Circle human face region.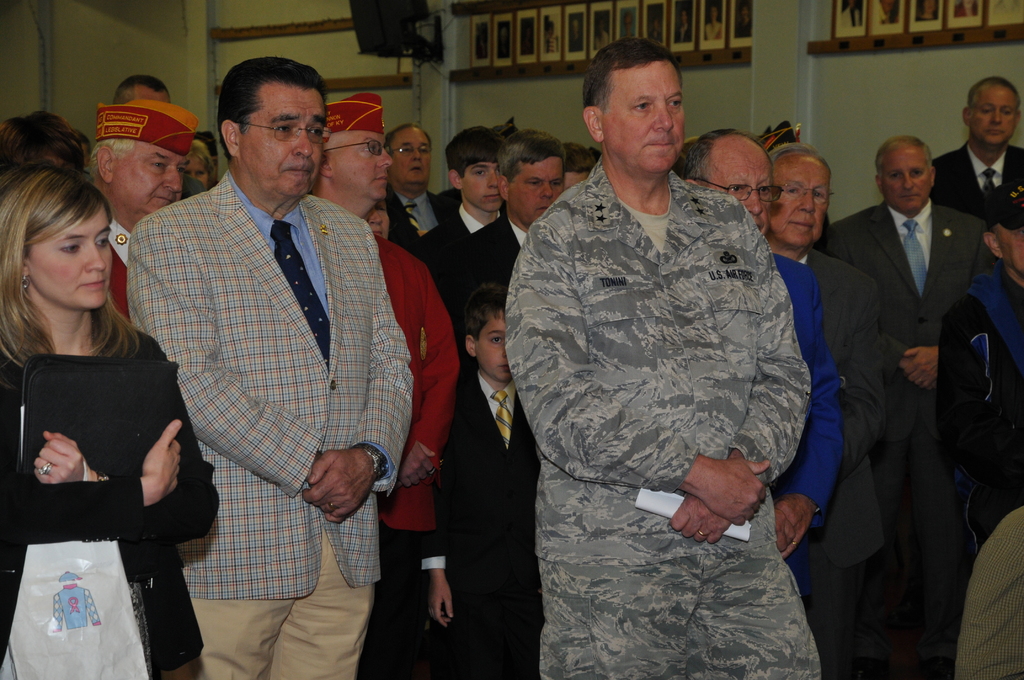
Region: <bbox>402, 126, 429, 185</bbox>.
